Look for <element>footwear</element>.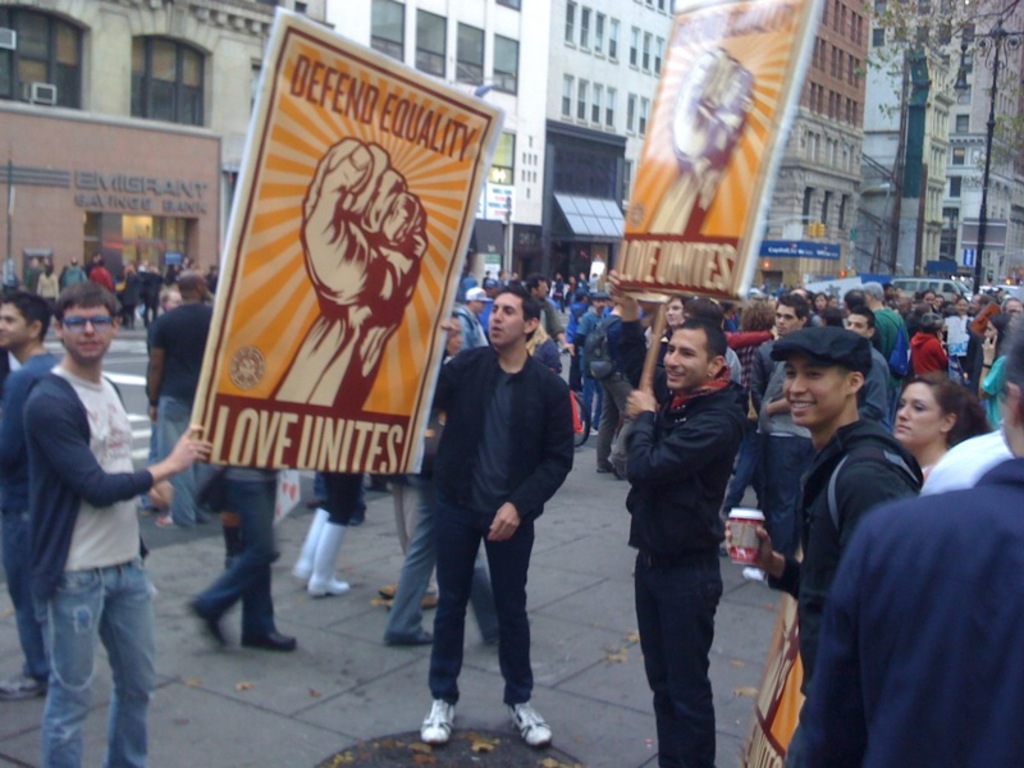
Found: <bbox>183, 591, 228, 646</bbox>.
